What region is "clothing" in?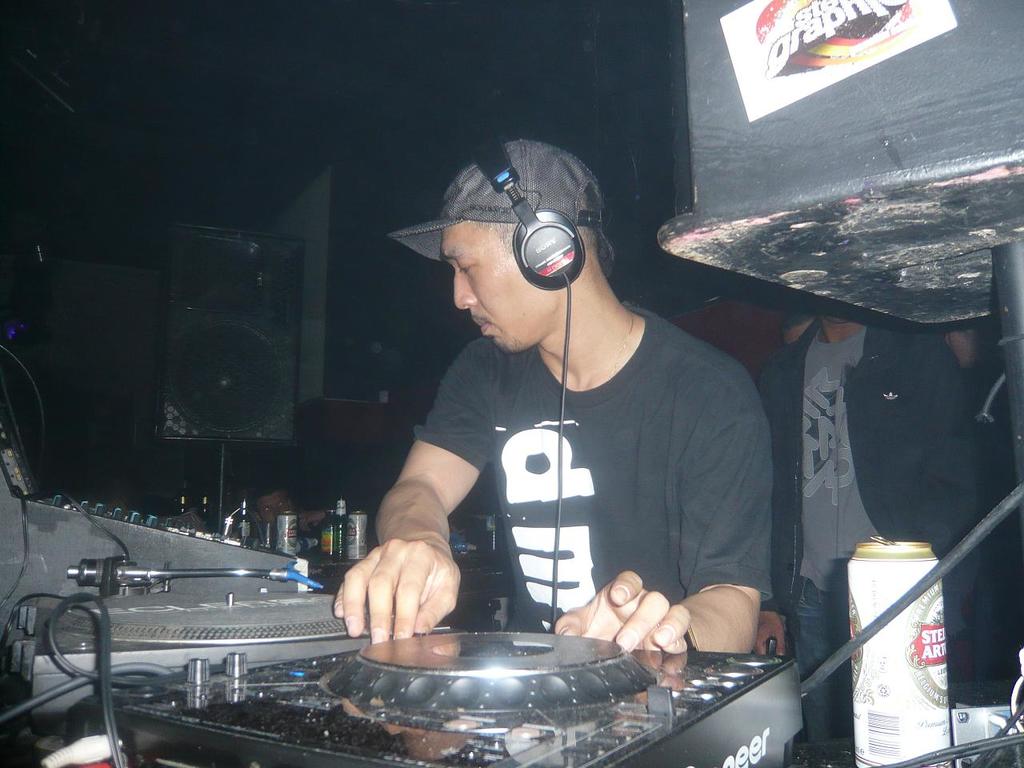
748 319 982 737.
